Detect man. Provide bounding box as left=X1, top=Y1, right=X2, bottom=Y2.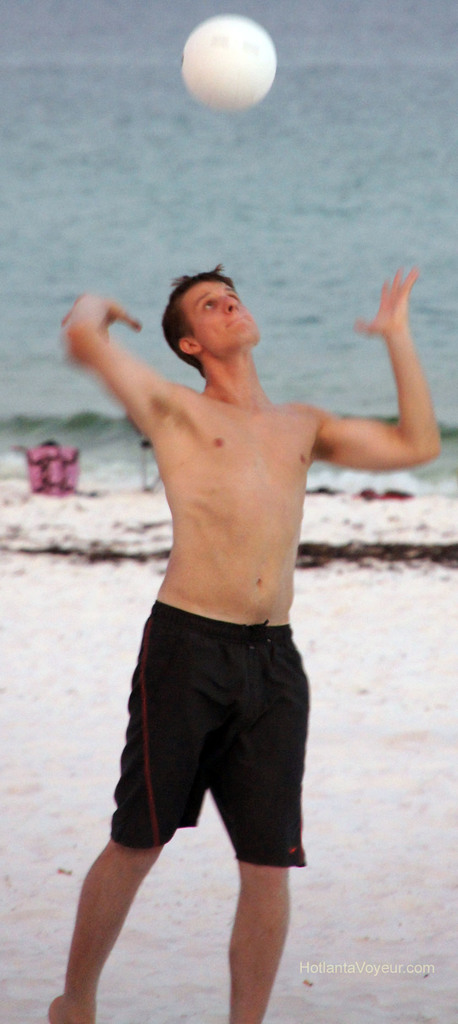
left=72, top=226, right=399, bottom=965.
